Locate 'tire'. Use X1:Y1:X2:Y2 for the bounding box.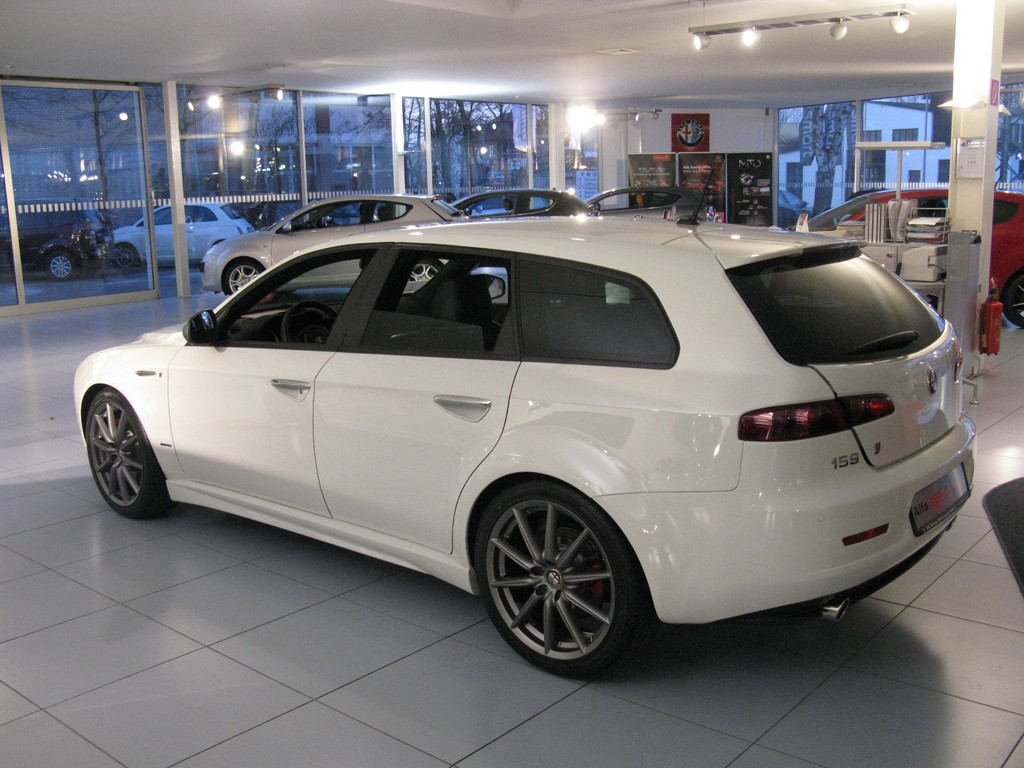
50:250:72:279.
